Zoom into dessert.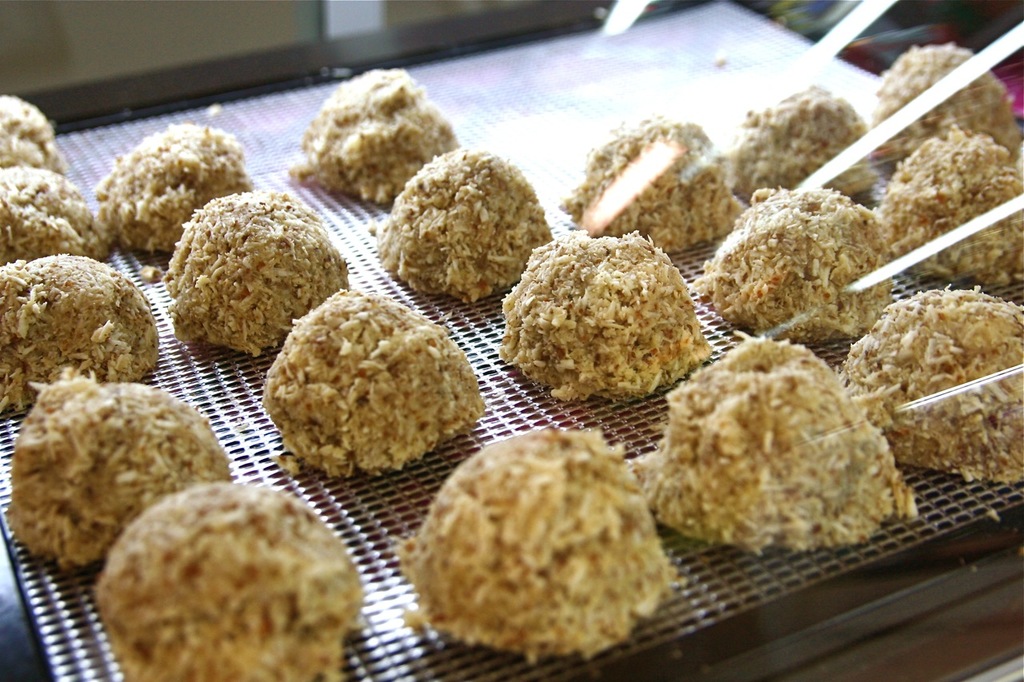
Zoom target: bbox(695, 188, 904, 349).
